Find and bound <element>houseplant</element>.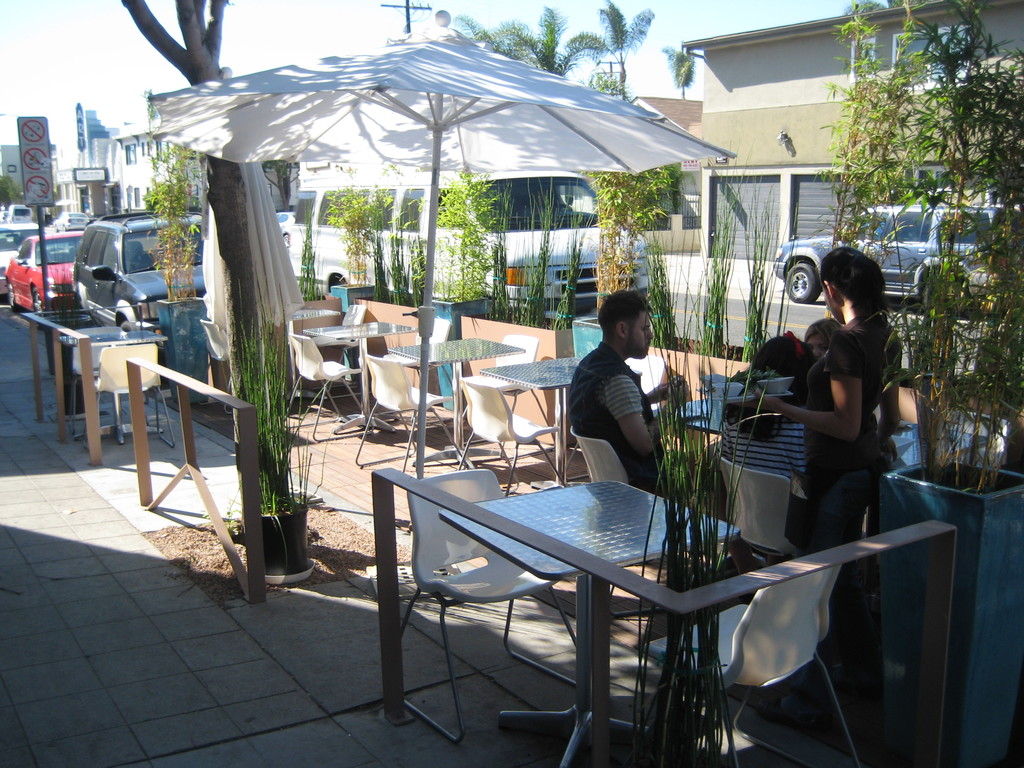
Bound: pyautogui.locateOnScreen(641, 156, 804, 456).
